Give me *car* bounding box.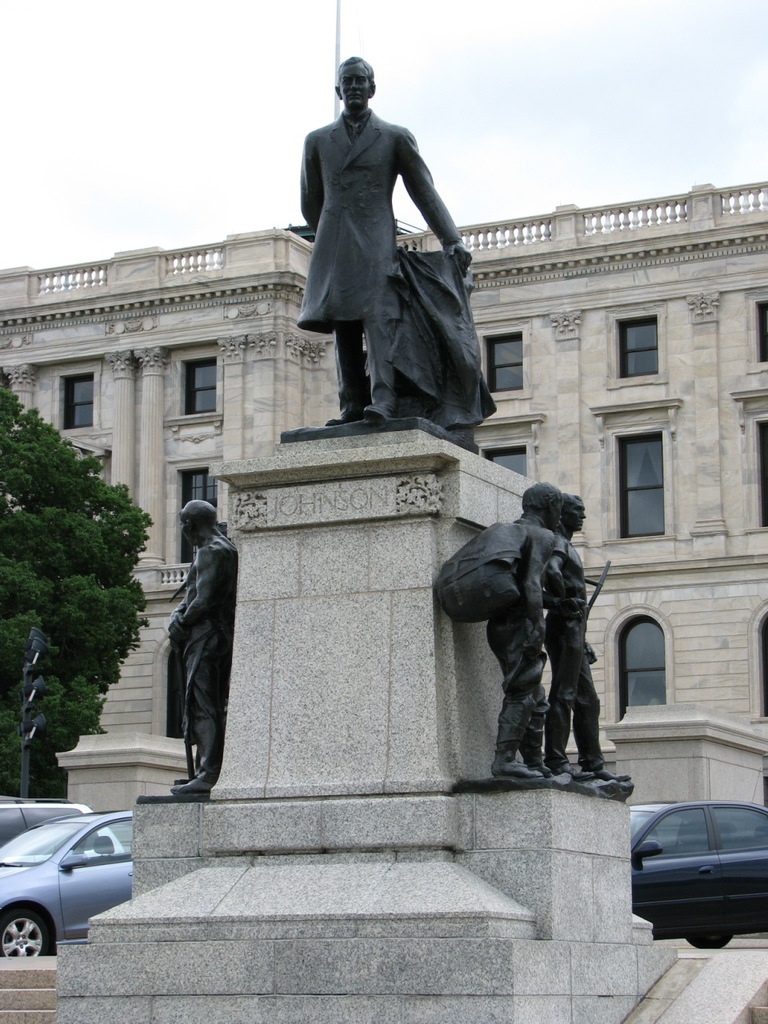
0, 794, 125, 862.
